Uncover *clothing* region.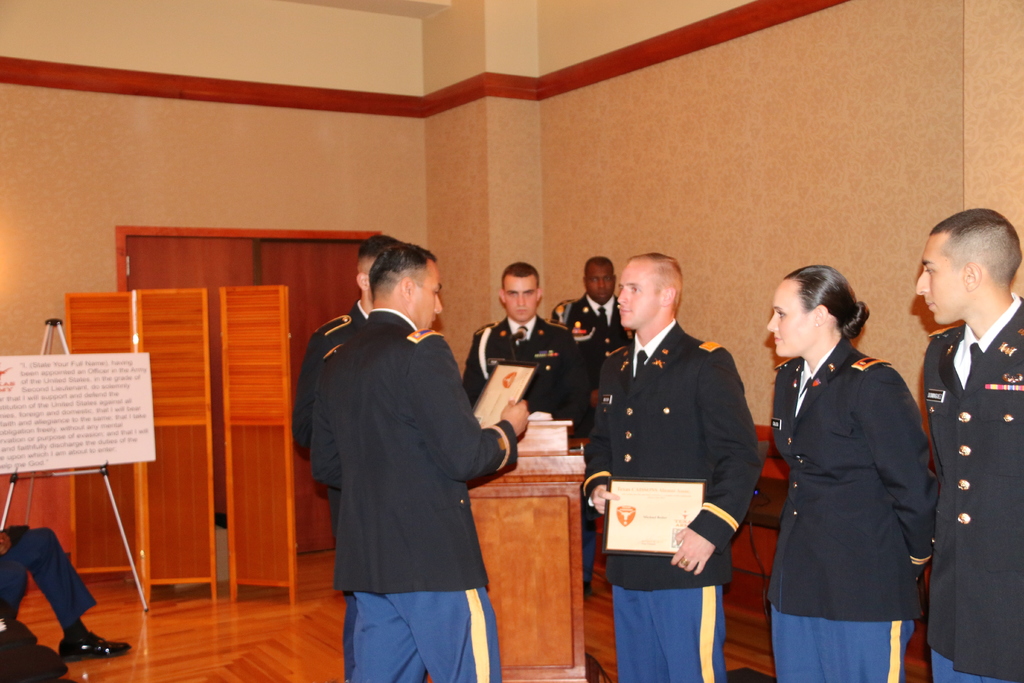
Uncovered: box=[548, 293, 632, 586].
